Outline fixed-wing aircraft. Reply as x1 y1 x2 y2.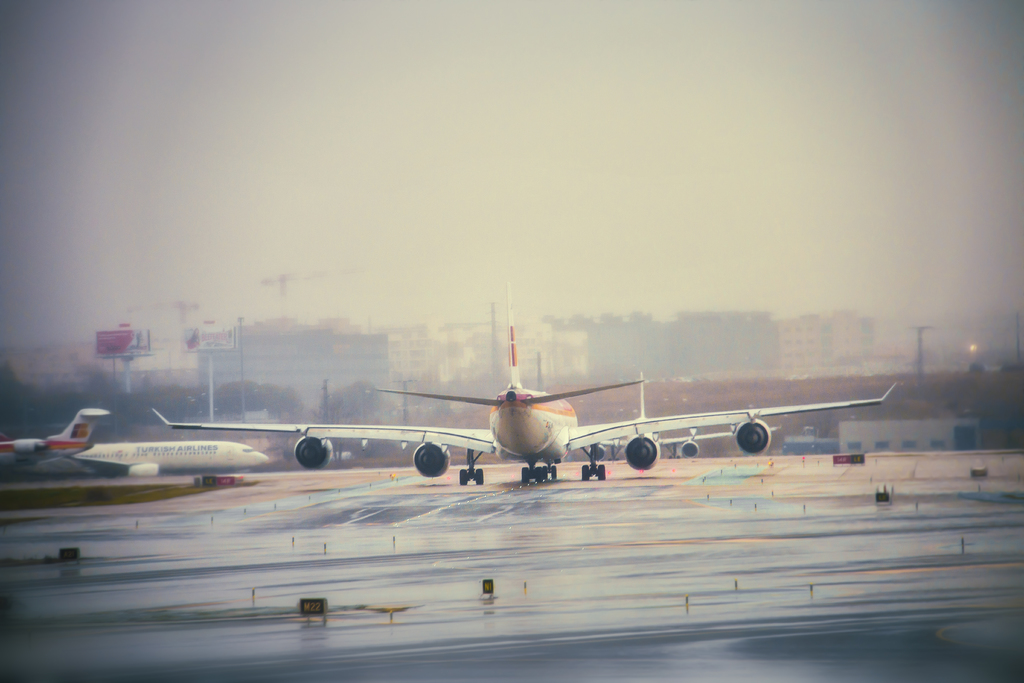
3 407 110 472.
